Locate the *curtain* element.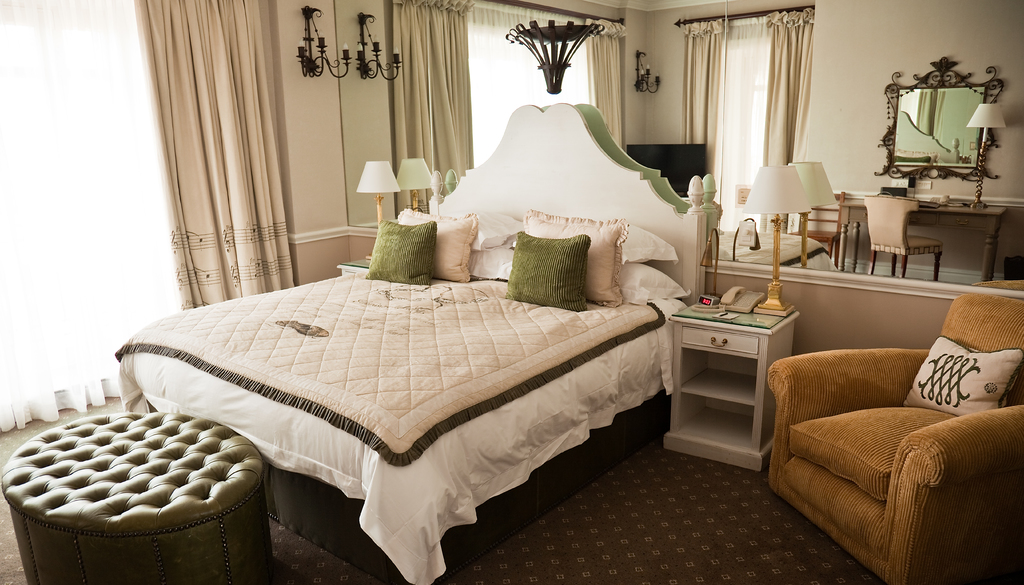
Element bbox: x1=719 y1=14 x2=769 y2=229.
